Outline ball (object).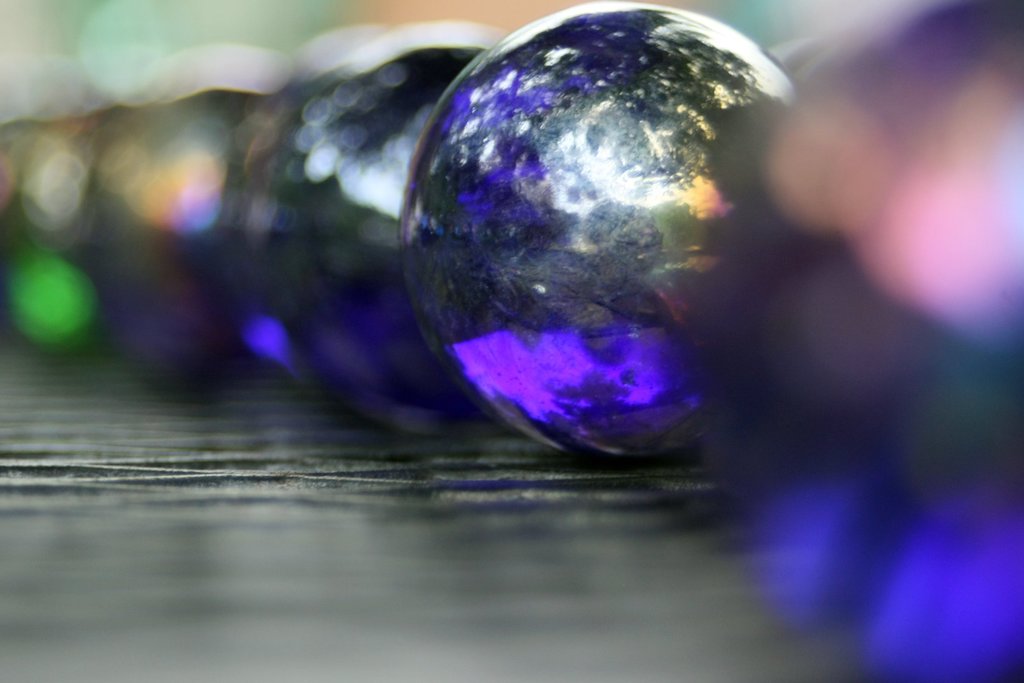
Outline: bbox=(275, 26, 488, 416).
